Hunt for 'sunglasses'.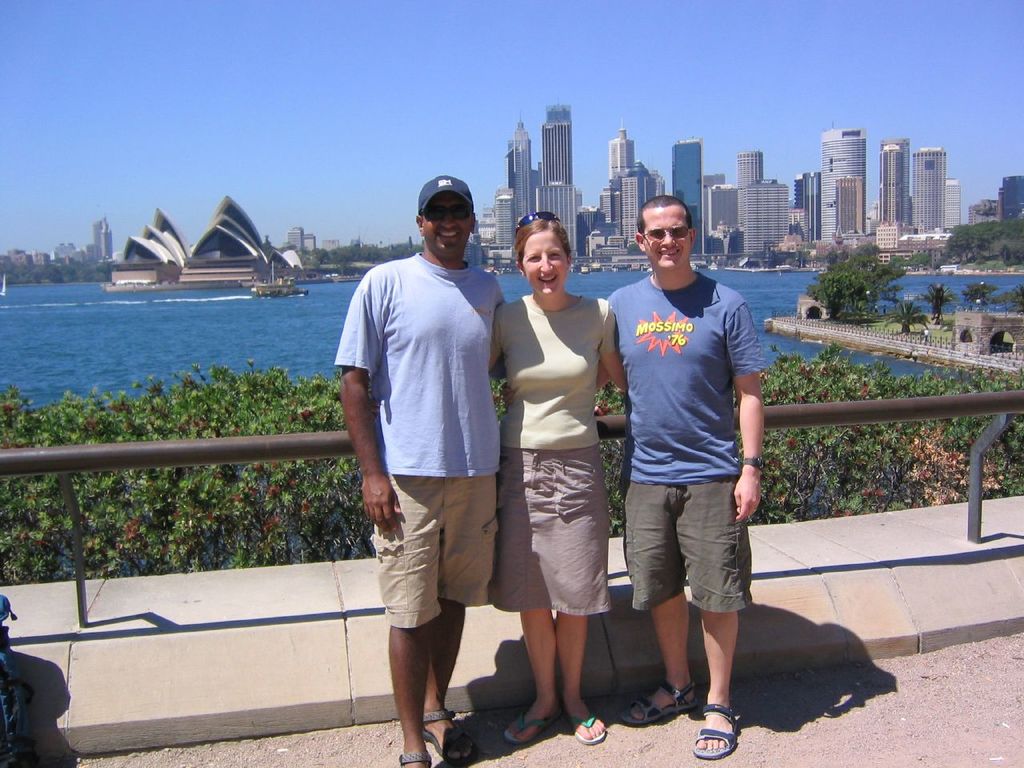
Hunted down at (639, 226, 693, 244).
